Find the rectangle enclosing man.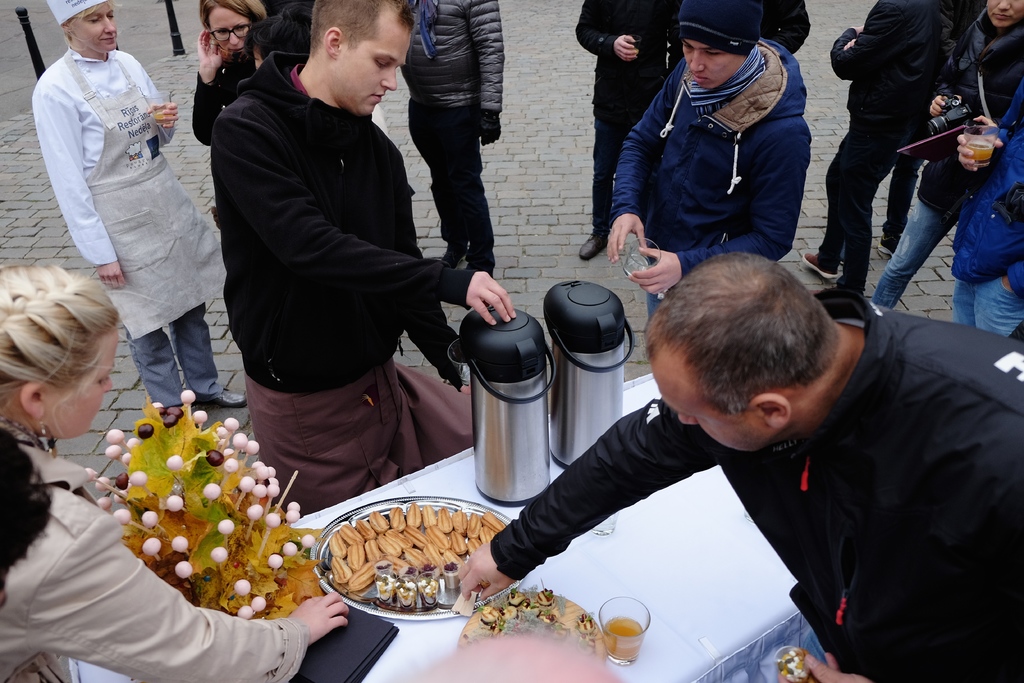
{"x1": 603, "y1": 0, "x2": 814, "y2": 317}.
